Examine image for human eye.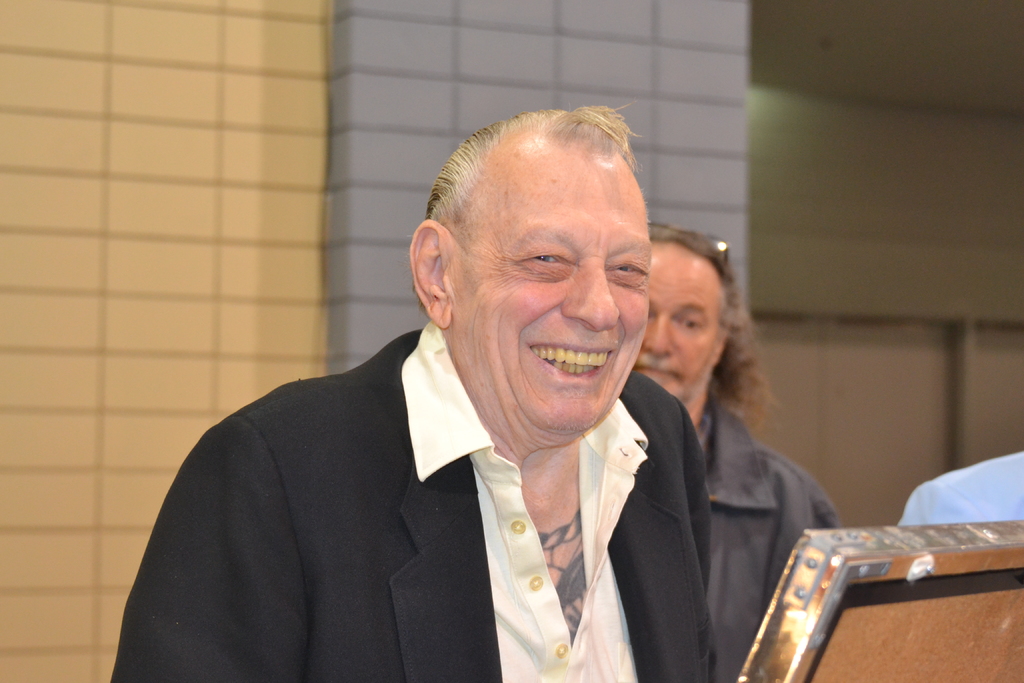
Examination result: 522:250:574:271.
